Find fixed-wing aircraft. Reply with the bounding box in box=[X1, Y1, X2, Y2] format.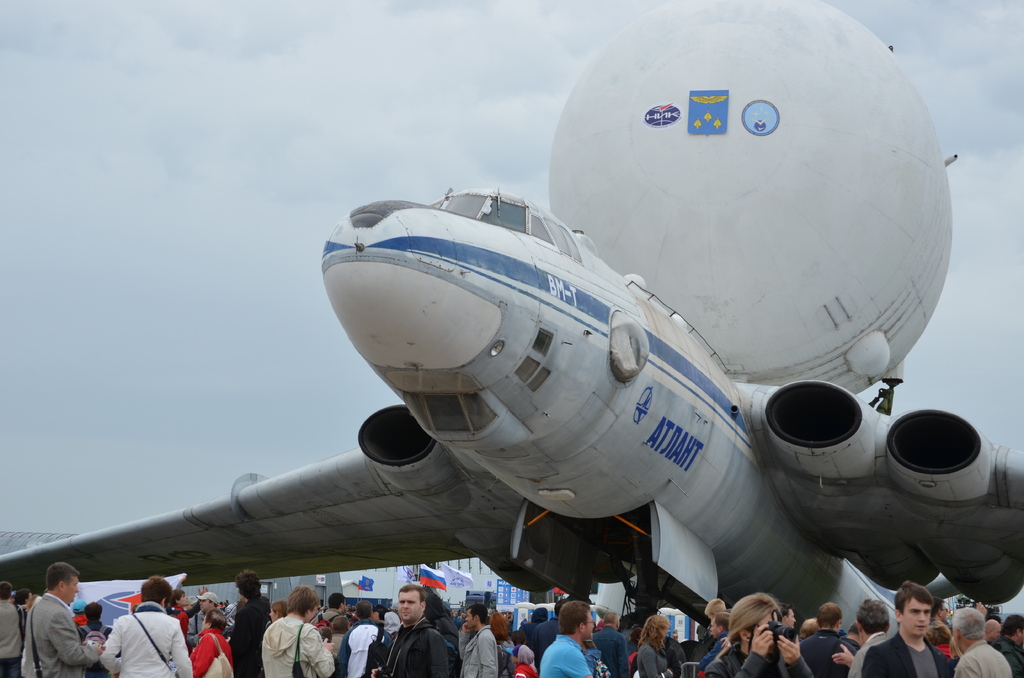
box=[0, 179, 1023, 630].
